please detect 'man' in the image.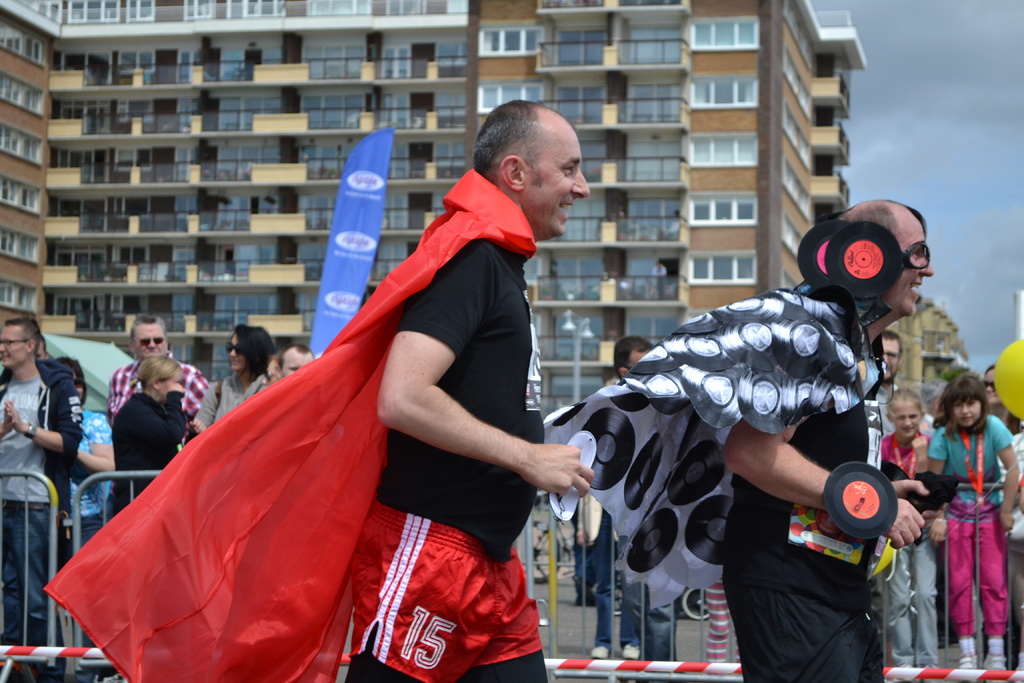
866 327 911 441.
